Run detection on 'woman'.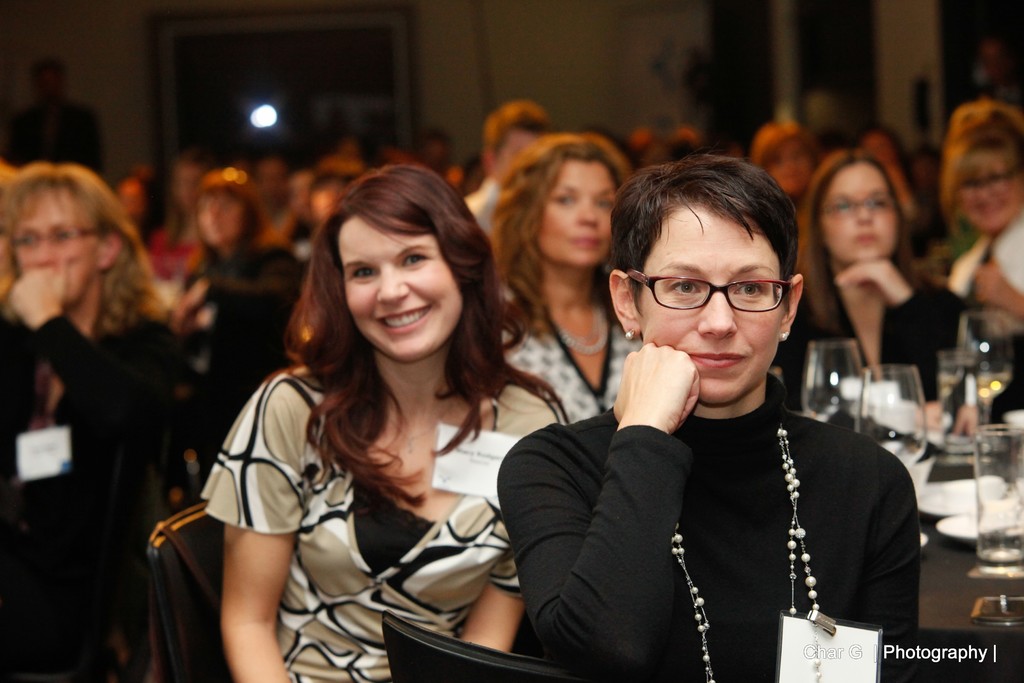
Result: [x1=750, y1=119, x2=816, y2=208].
